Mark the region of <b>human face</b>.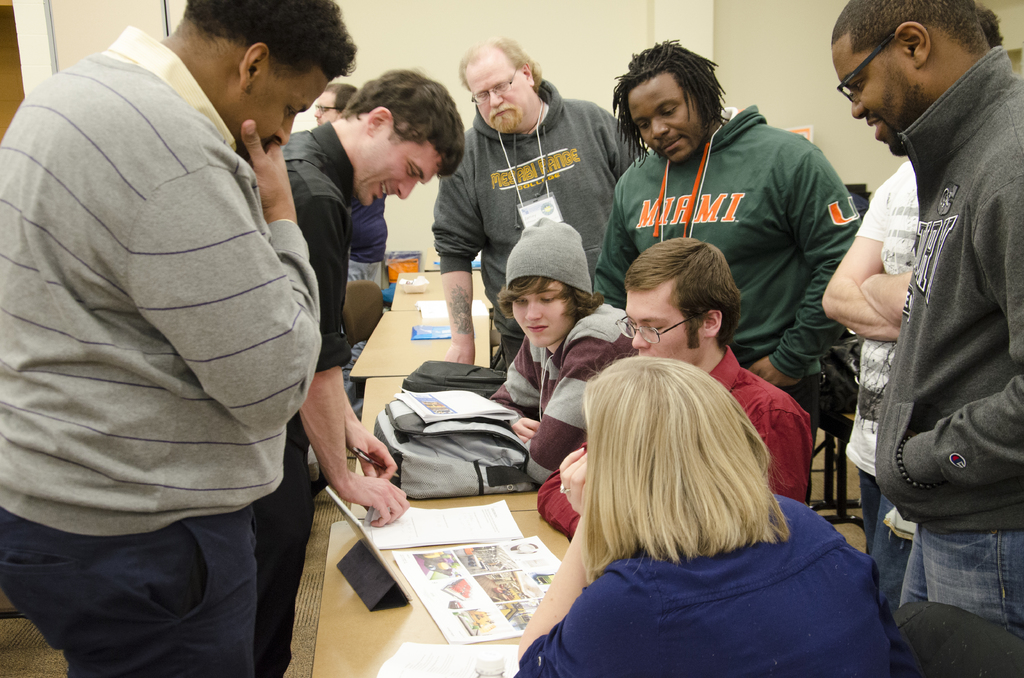
Region: rect(629, 66, 699, 161).
